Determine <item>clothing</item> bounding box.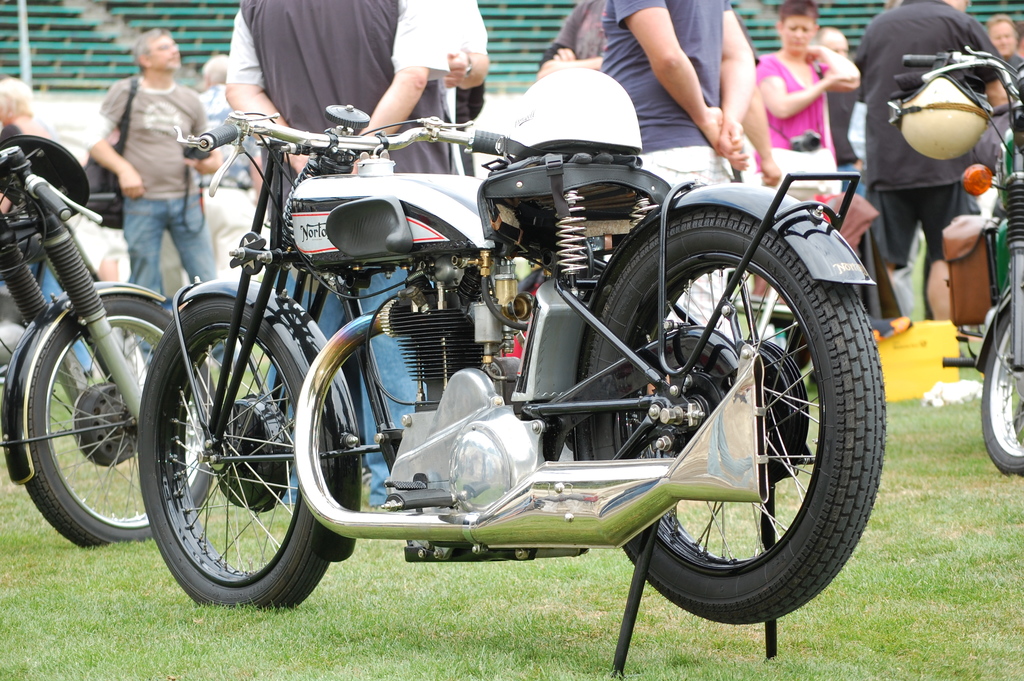
Determined: <bbox>90, 81, 211, 306</bbox>.
